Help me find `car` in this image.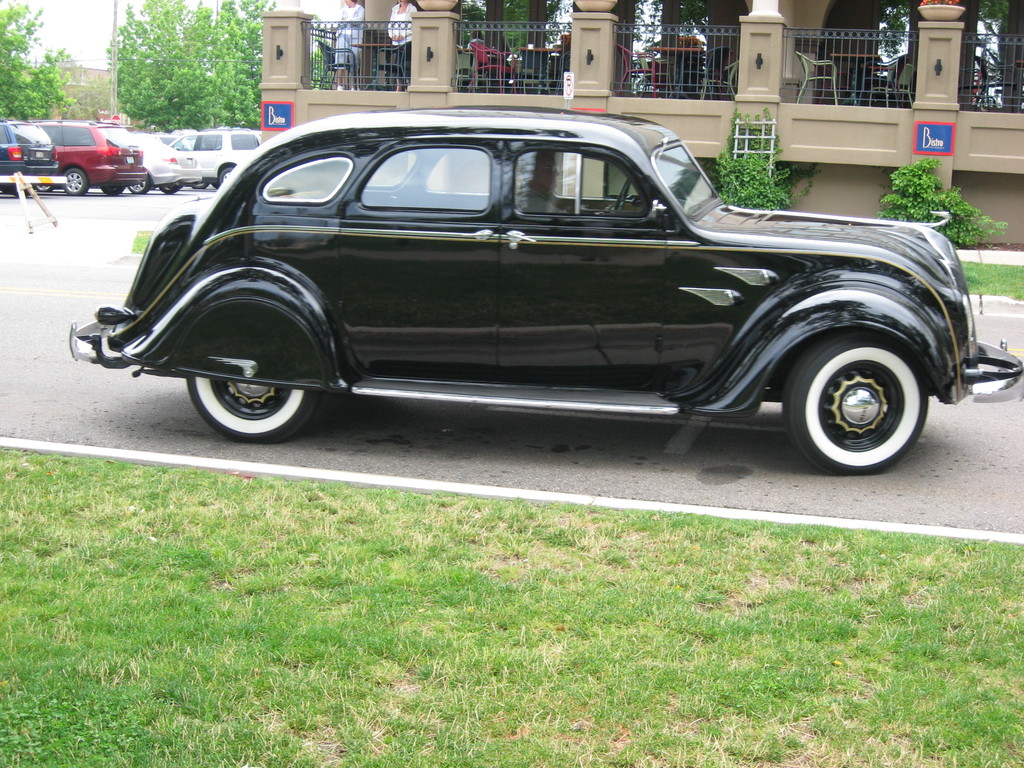
Found it: left=58, top=109, right=1009, bottom=476.
